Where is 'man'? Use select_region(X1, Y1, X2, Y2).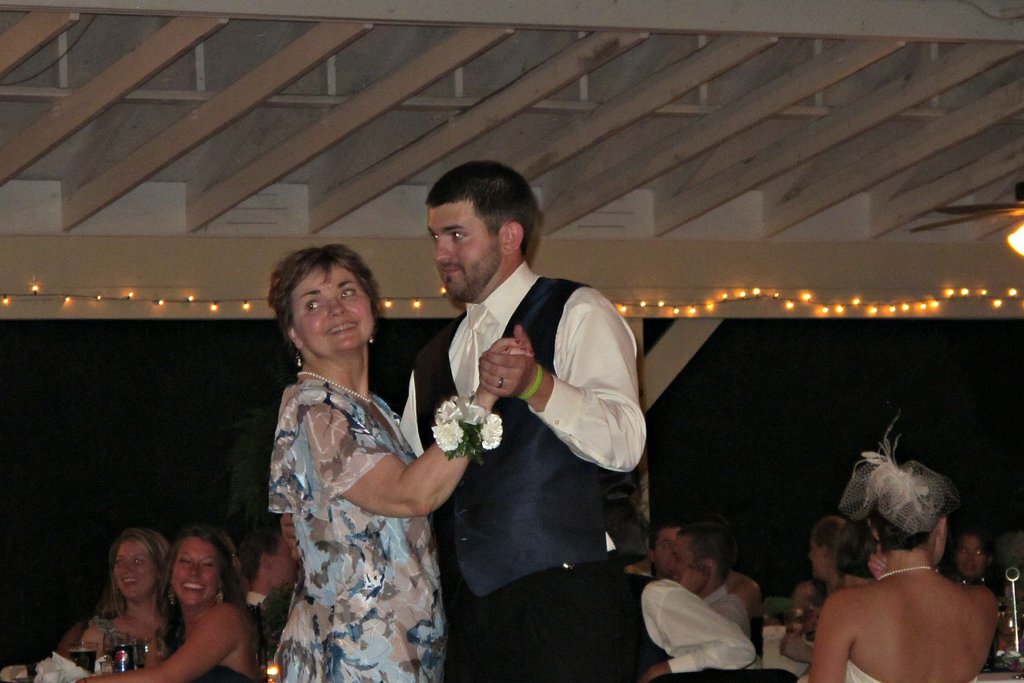
select_region(673, 540, 755, 630).
